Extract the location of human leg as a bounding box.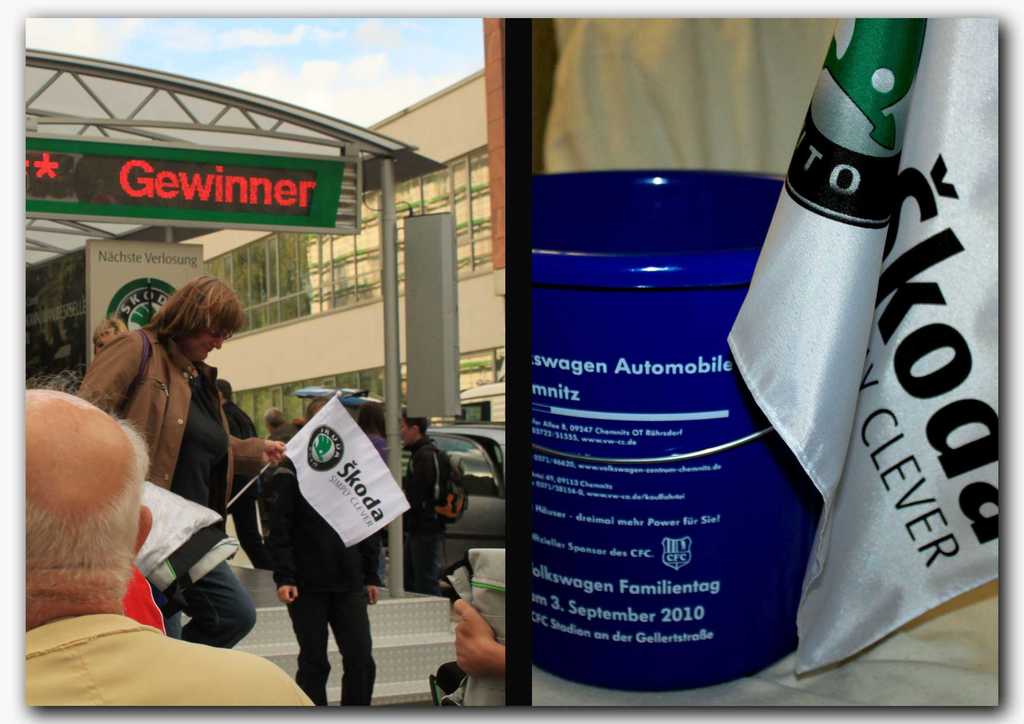
l=300, t=600, r=326, b=705.
